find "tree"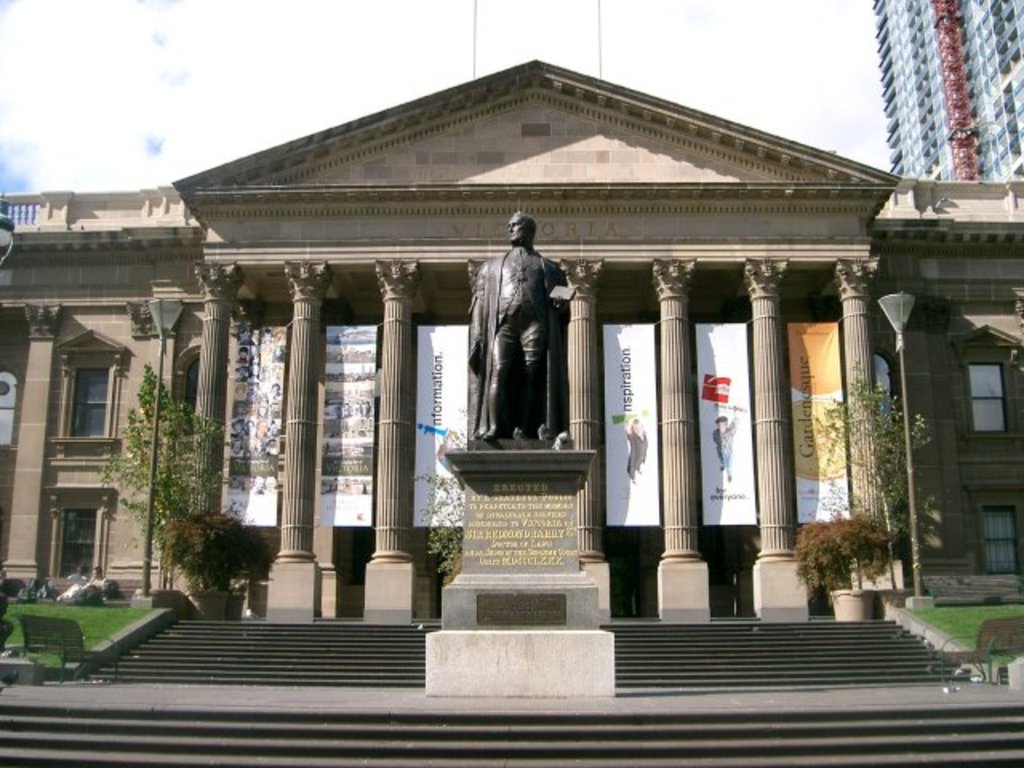
BBox(810, 365, 944, 594)
